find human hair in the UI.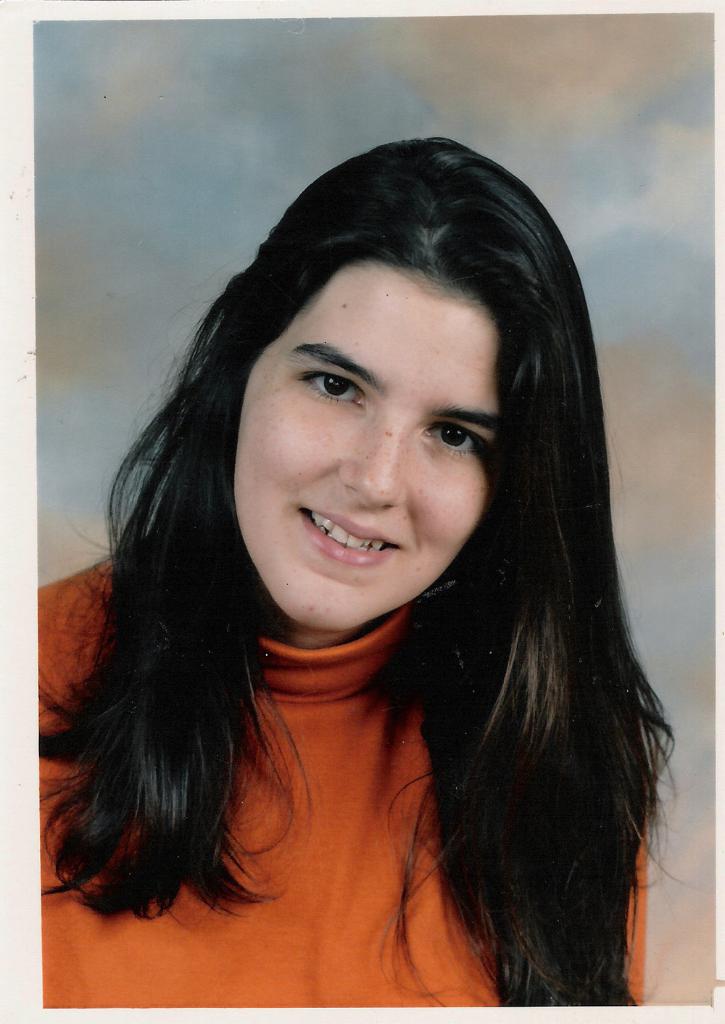
UI element at <box>67,123,683,1007</box>.
